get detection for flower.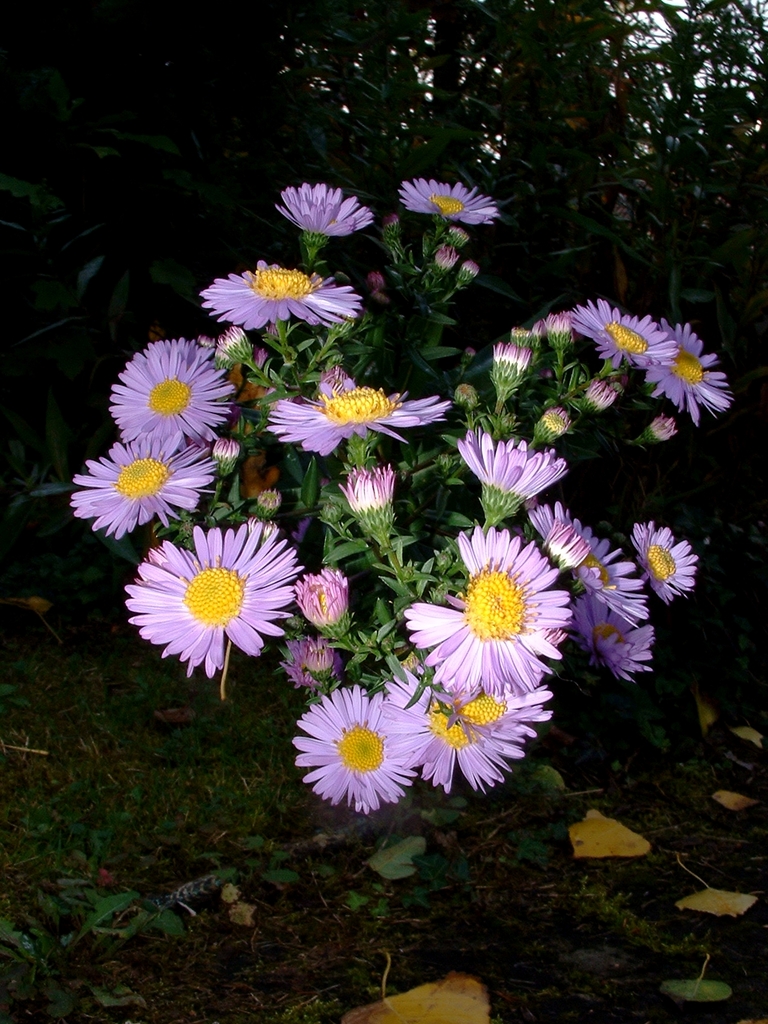
Detection: locate(634, 515, 703, 605).
